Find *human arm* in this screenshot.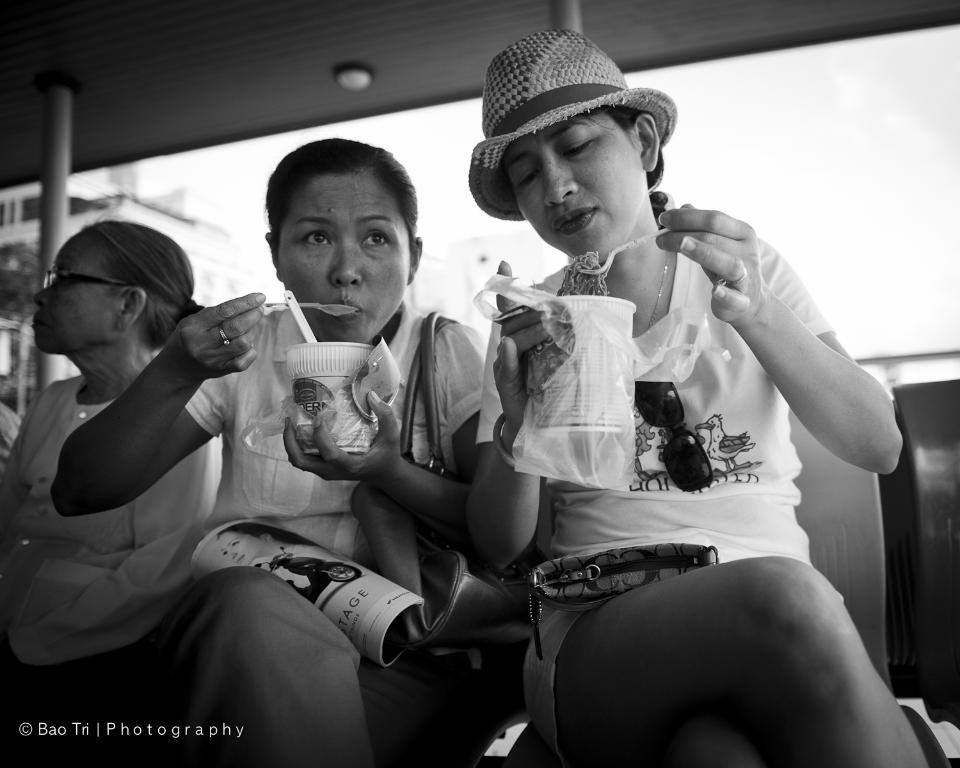
The bounding box for *human arm* is rect(648, 196, 911, 477).
